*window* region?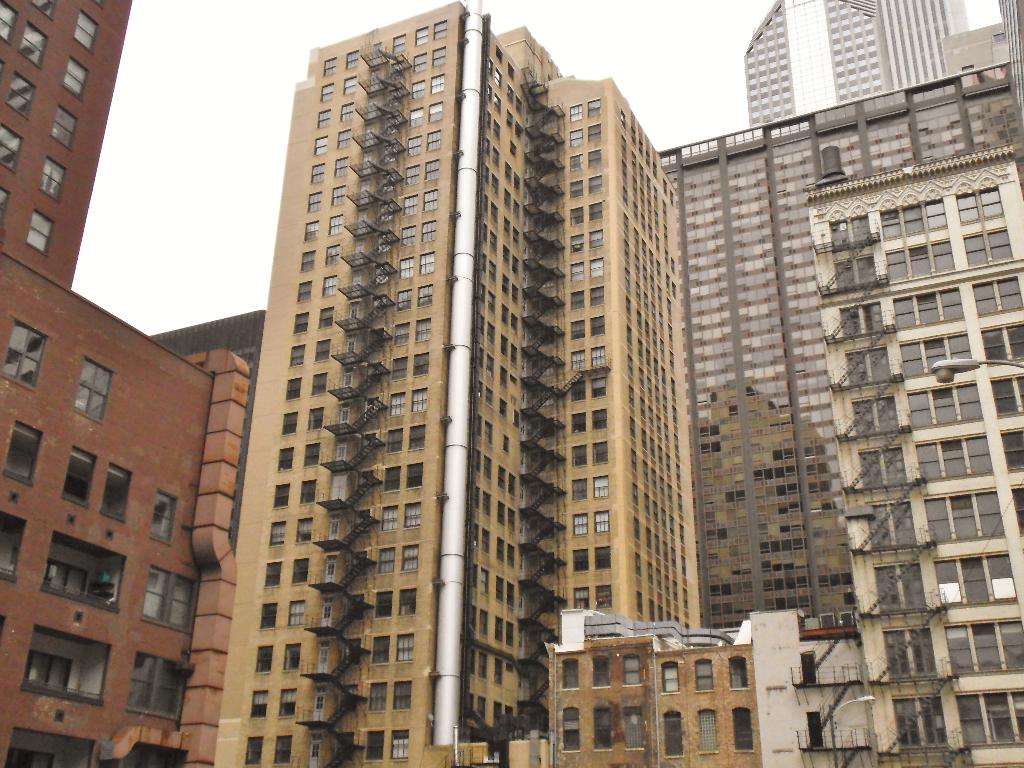
[474, 317, 487, 332]
